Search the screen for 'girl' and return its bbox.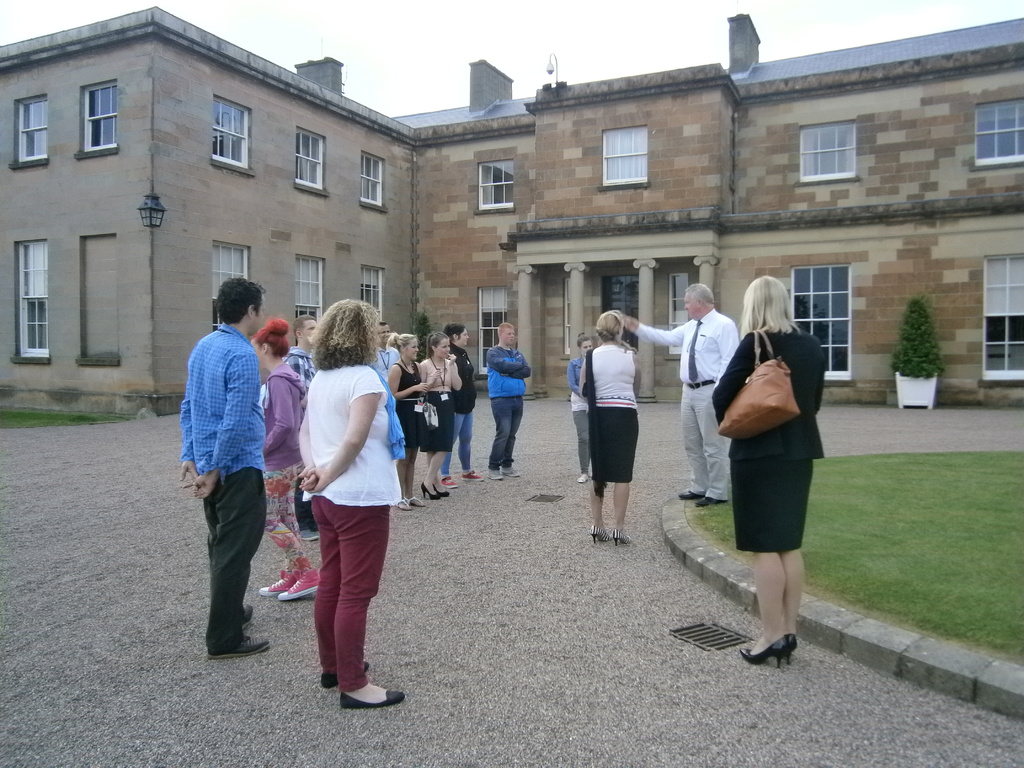
Found: 301/299/398/712.
